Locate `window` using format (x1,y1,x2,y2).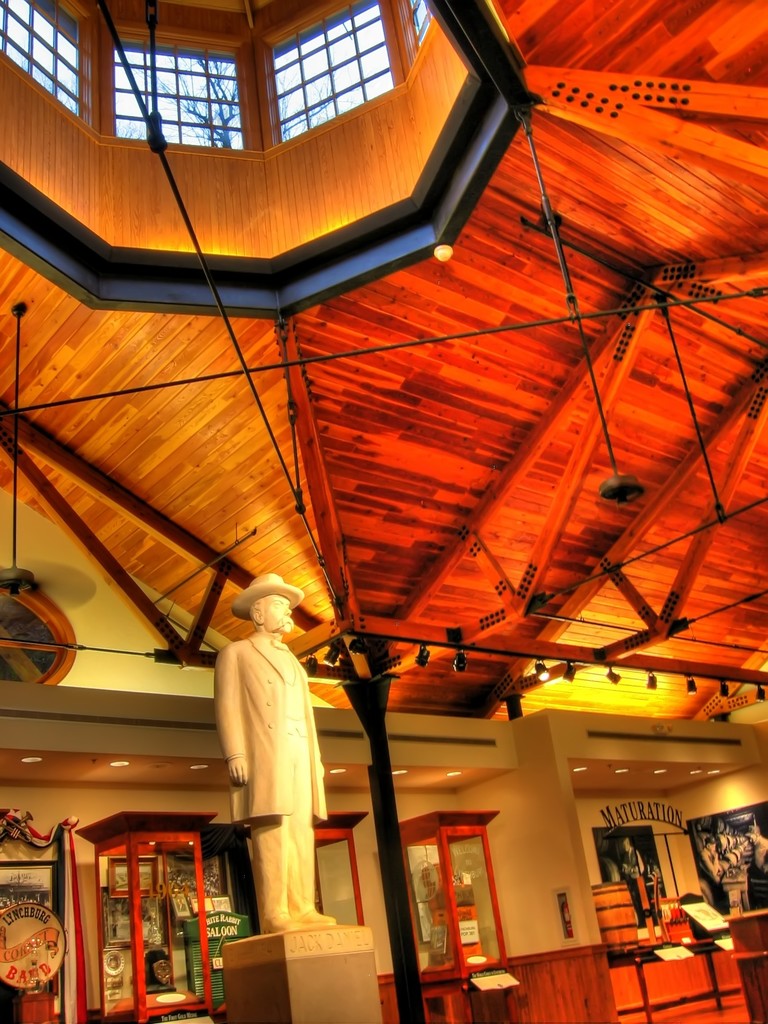
(580,820,673,944).
